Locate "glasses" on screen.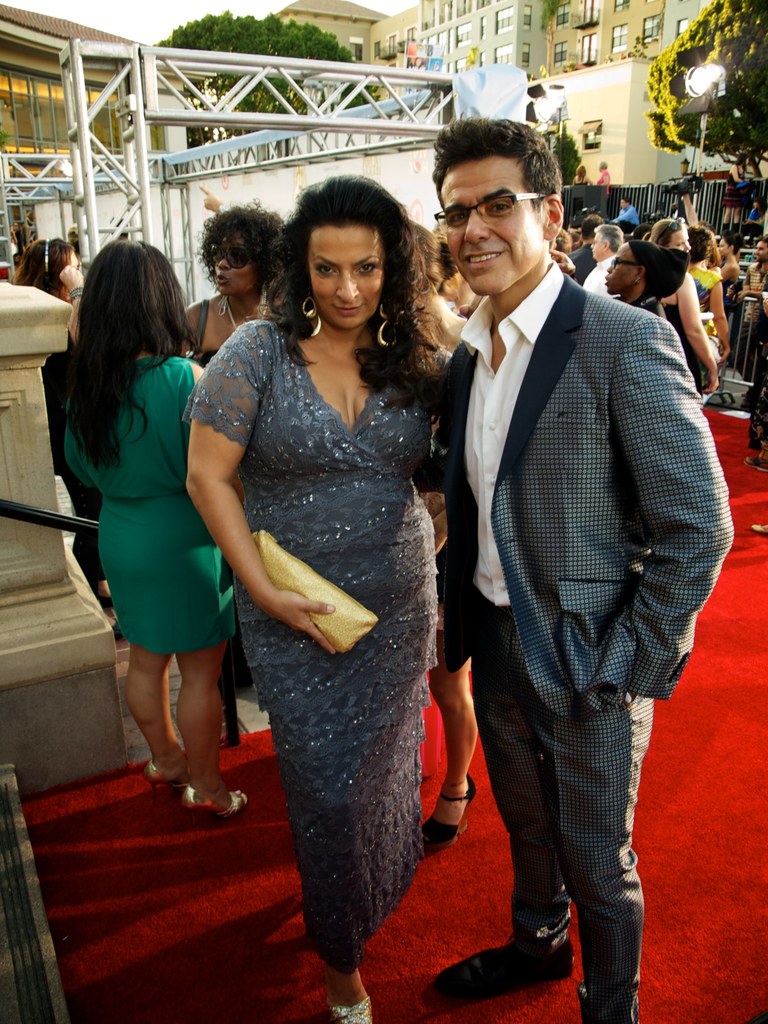
On screen at locate(610, 259, 637, 264).
